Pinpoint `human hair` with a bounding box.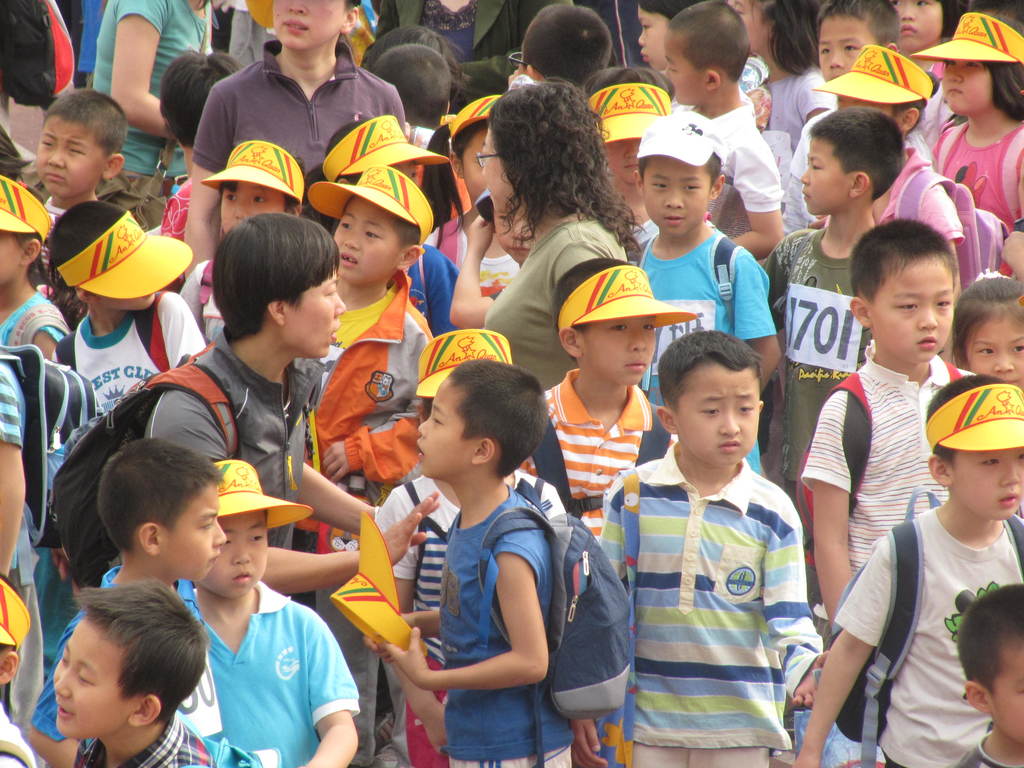
{"left": 451, "top": 358, "right": 551, "bottom": 482}.
